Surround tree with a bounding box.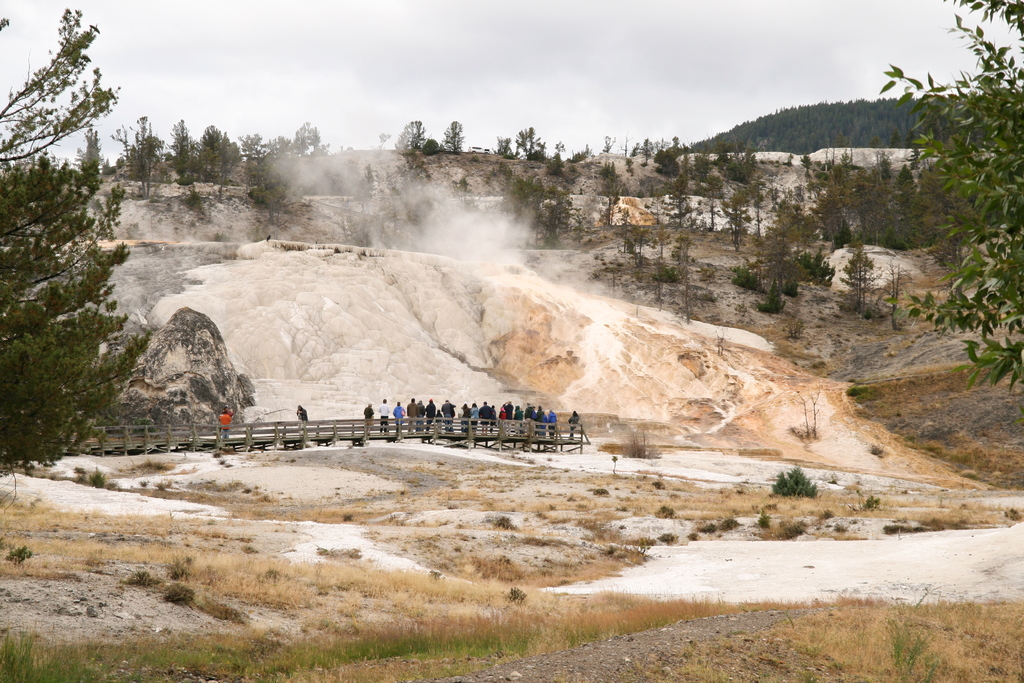
bbox(390, 115, 438, 157).
